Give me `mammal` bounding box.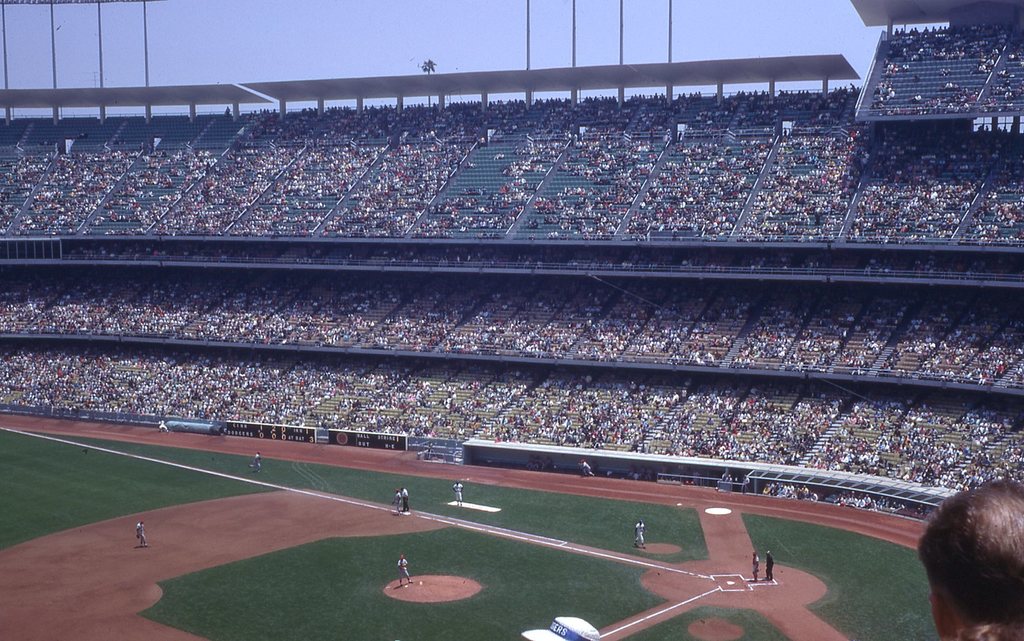
bbox(250, 452, 264, 469).
